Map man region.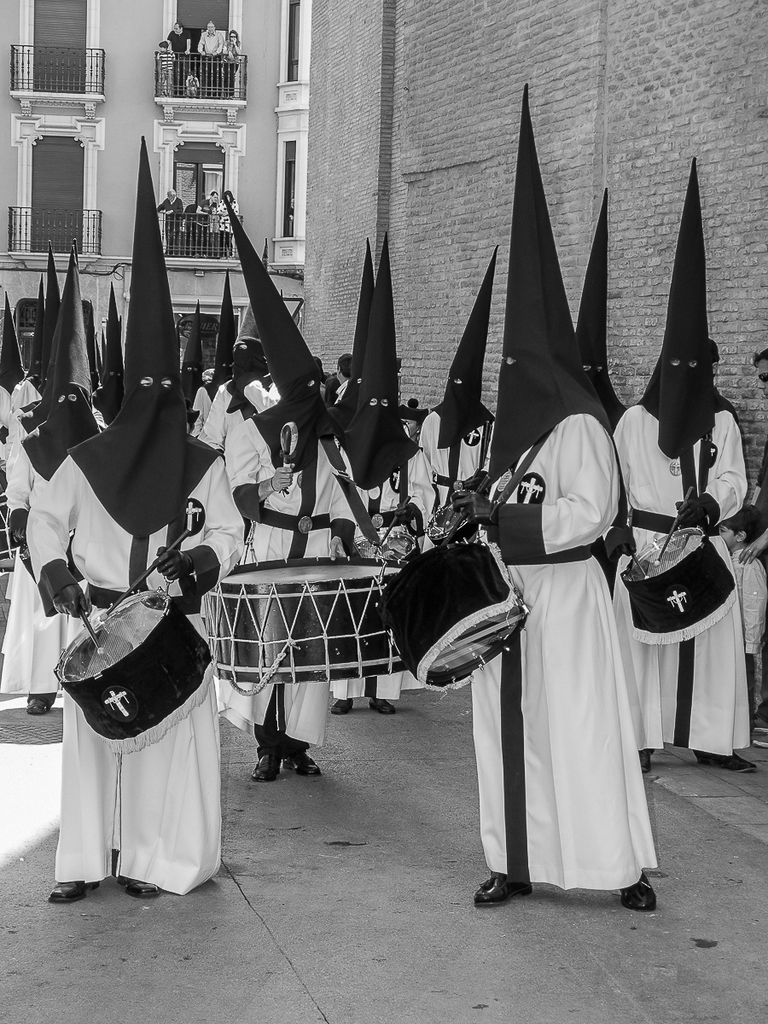
Mapped to 197/24/225/94.
